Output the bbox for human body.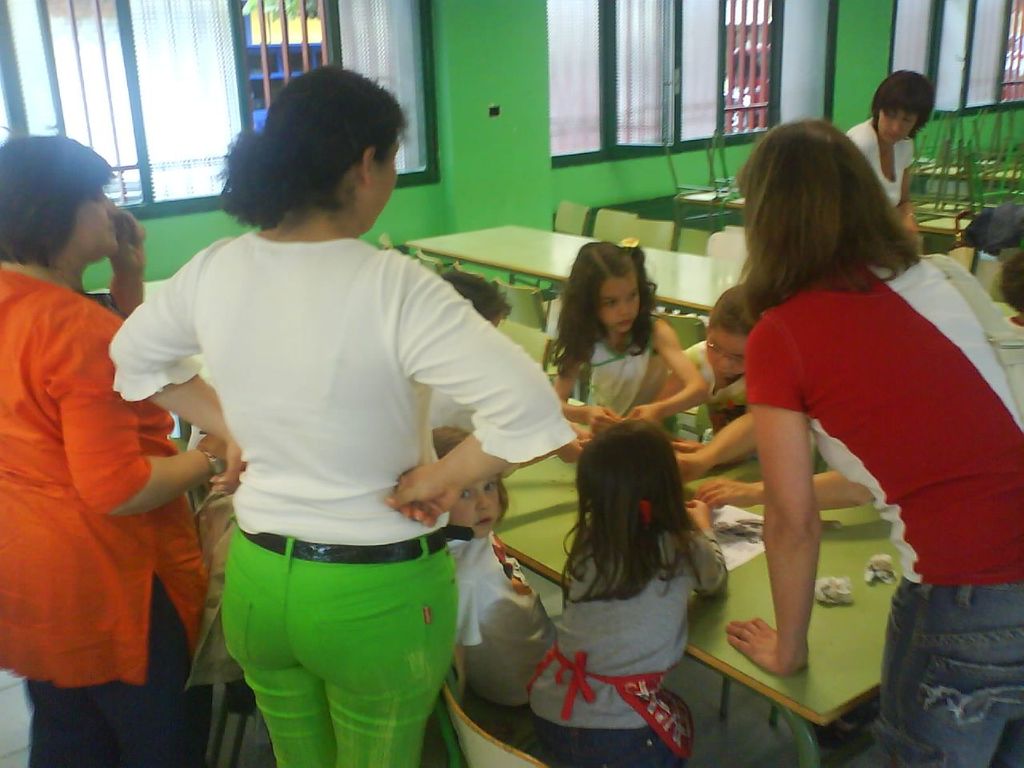
x1=443 y1=529 x2=561 y2=742.
